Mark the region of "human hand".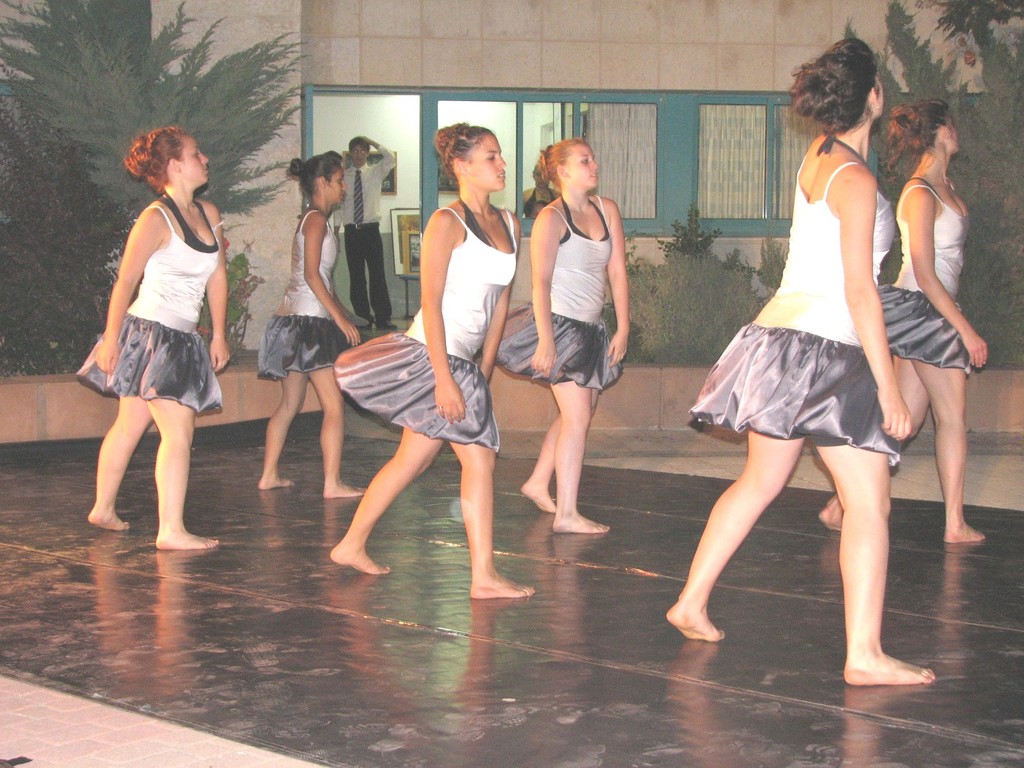
Region: x1=92 y1=339 x2=121 y2=374.
